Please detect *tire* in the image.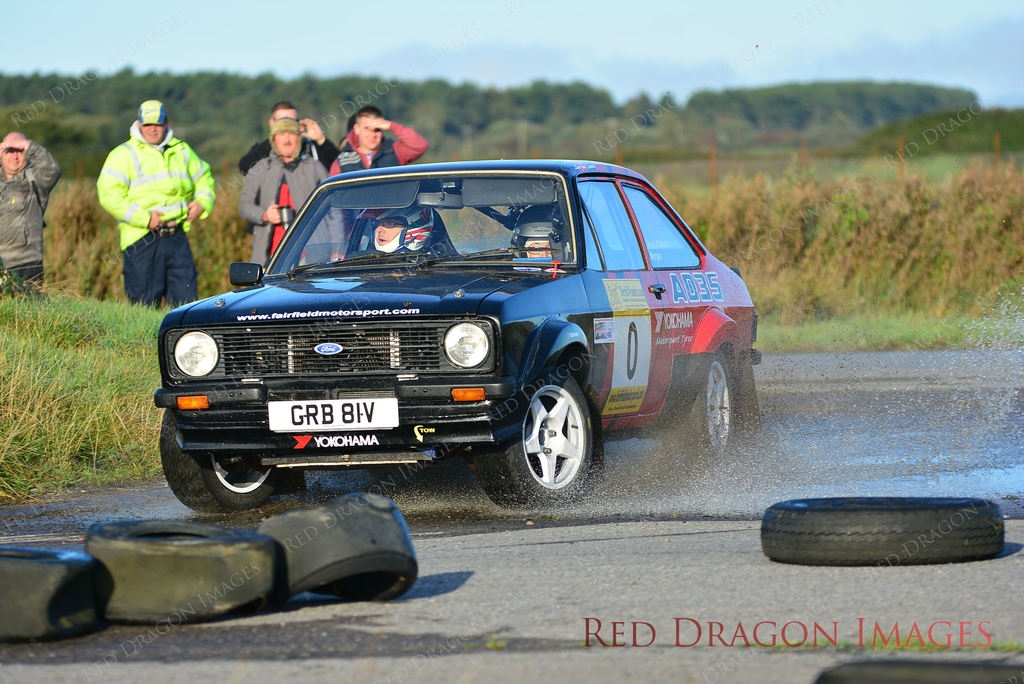
479,370,604,514.
